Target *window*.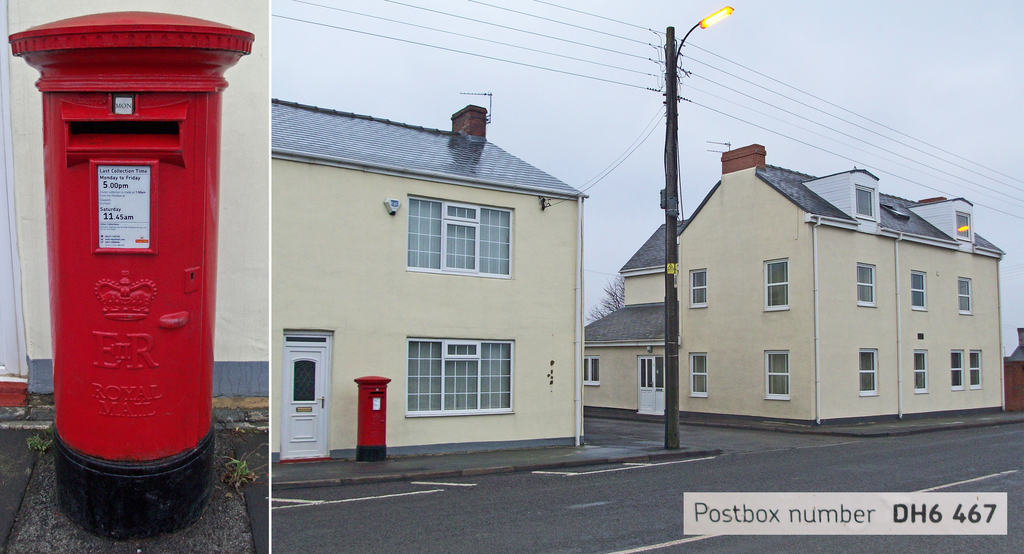
Target region: {"x1": 762, "y1": 351, "x2": 787, "y2": 402}.
